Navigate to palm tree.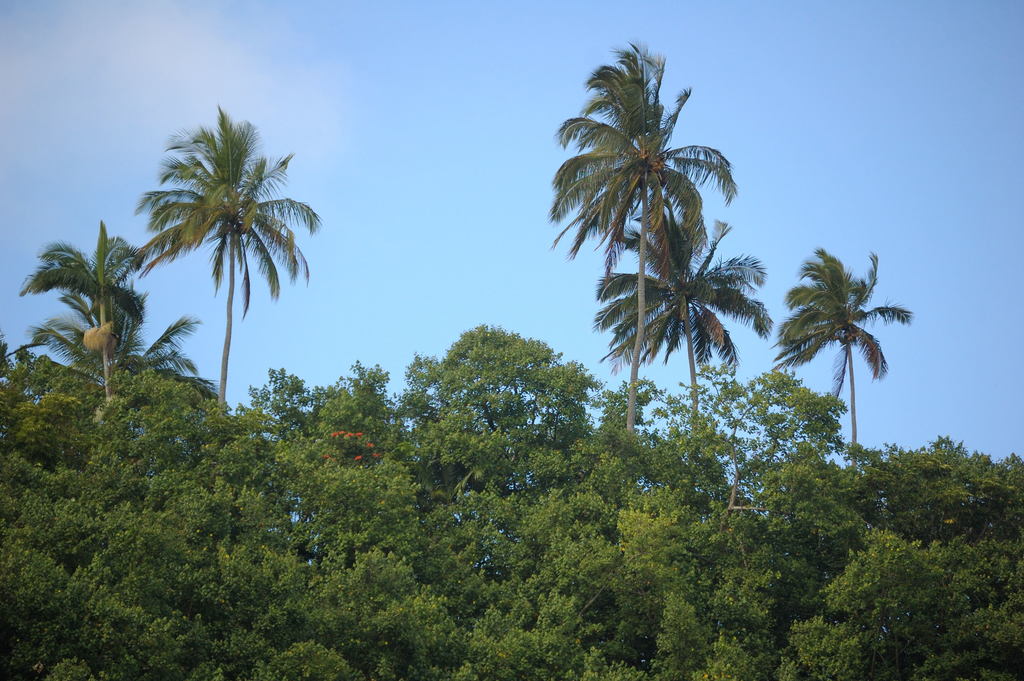
Navigation target: 35, 265, 213, 405.
